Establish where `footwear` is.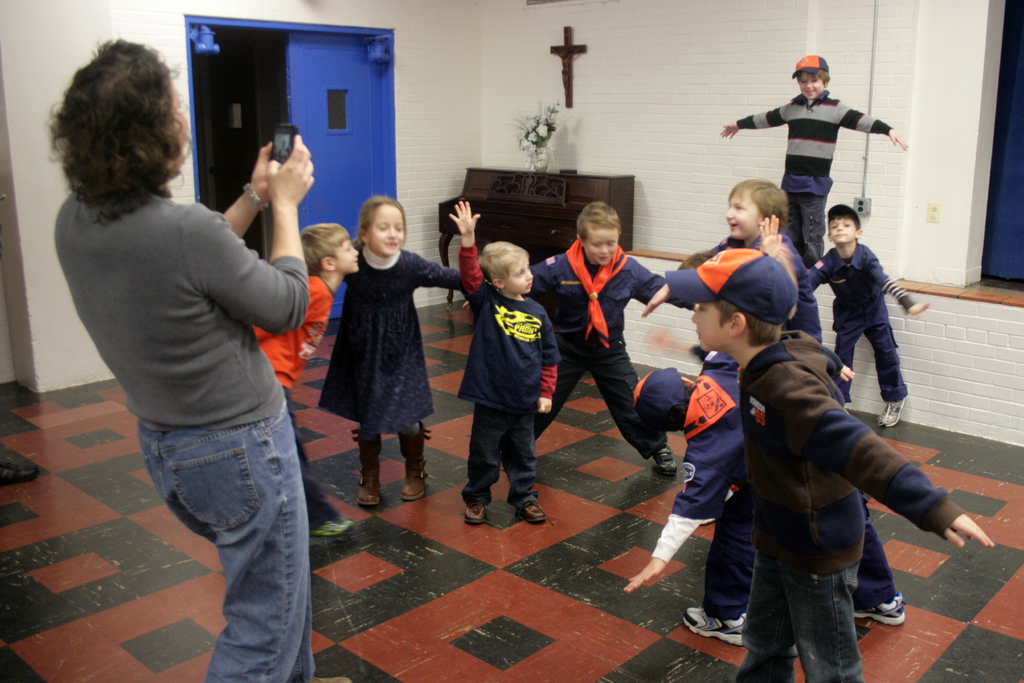
Established at <box>856,595,912,629</box>.
